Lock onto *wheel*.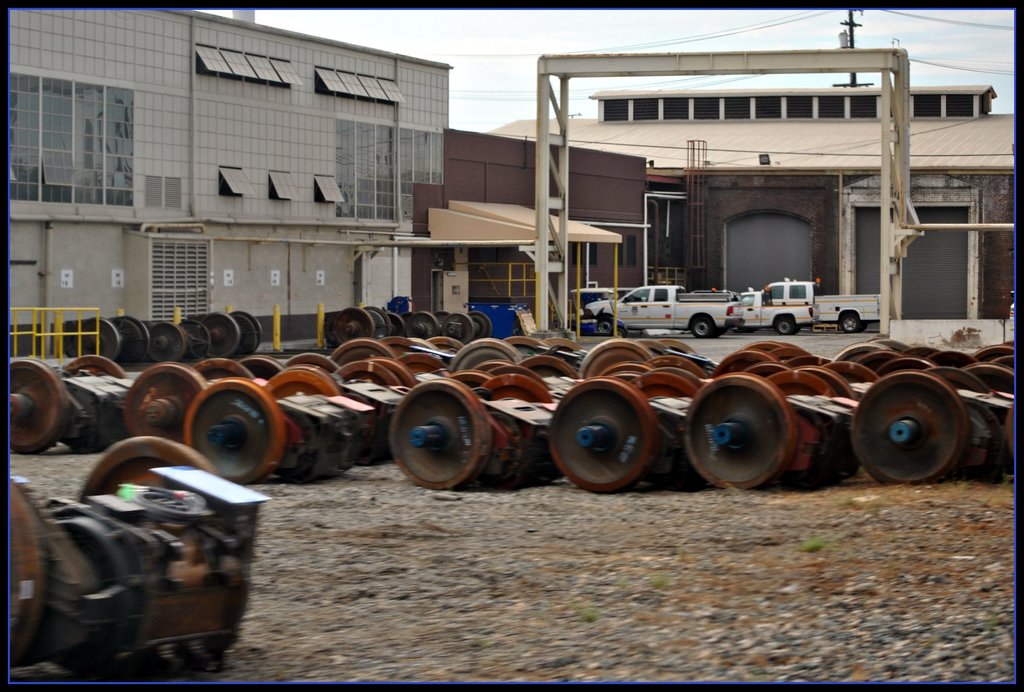
Locked: {"x1": 205, "y1": 314, "x2": 235, "y2": 359}.
